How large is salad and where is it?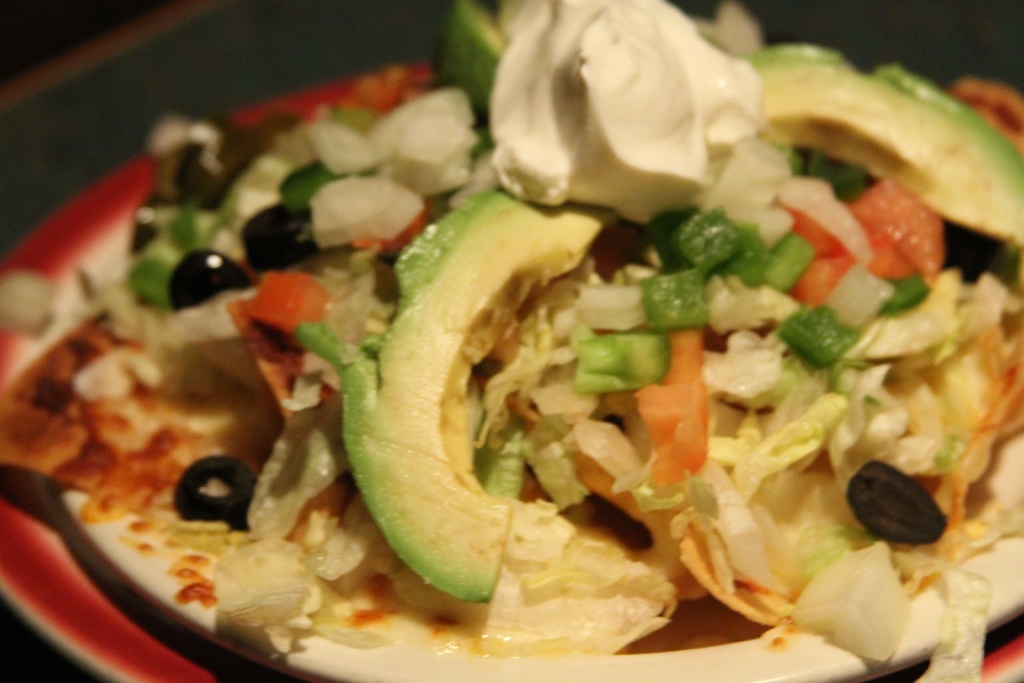
Bounding box: <region>0, 0, 1023, 682</region>.
